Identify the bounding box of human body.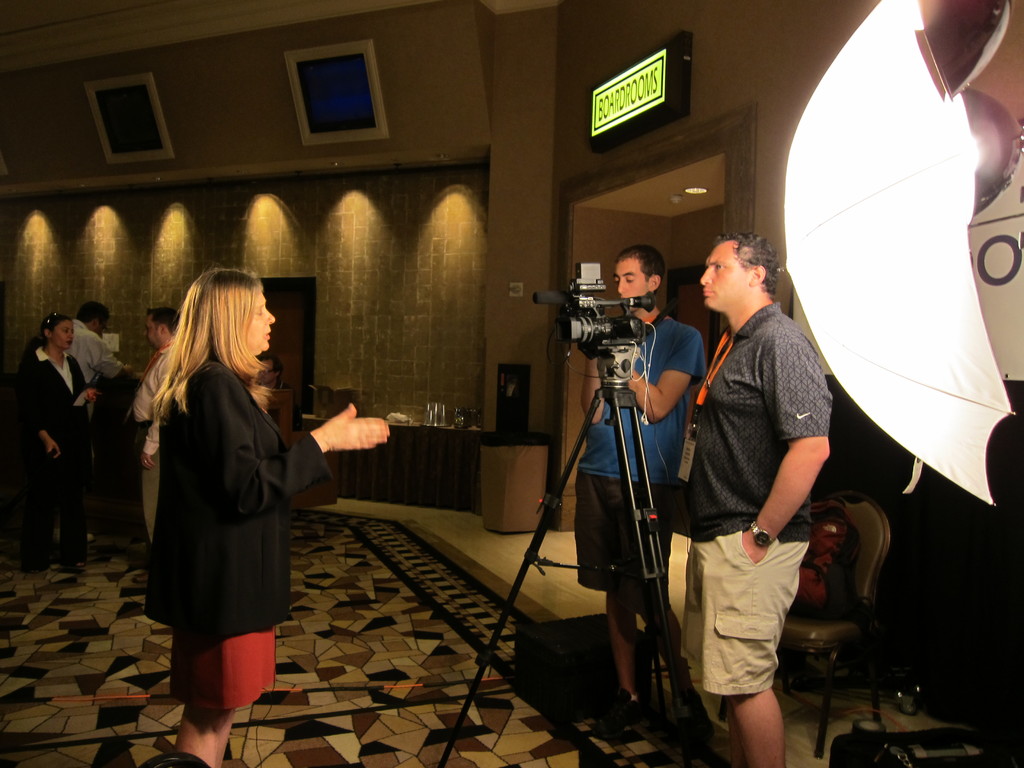
64:319:129:529.
